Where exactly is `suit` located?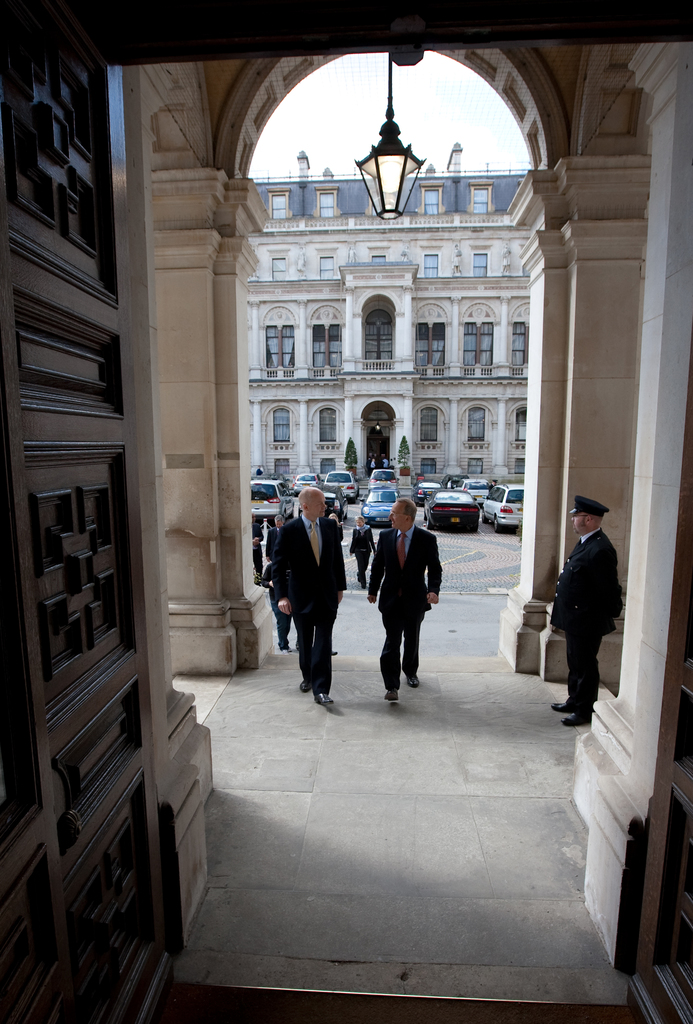
Its bounding box is [x1=548, y1=527, x2=624, y2=706].
